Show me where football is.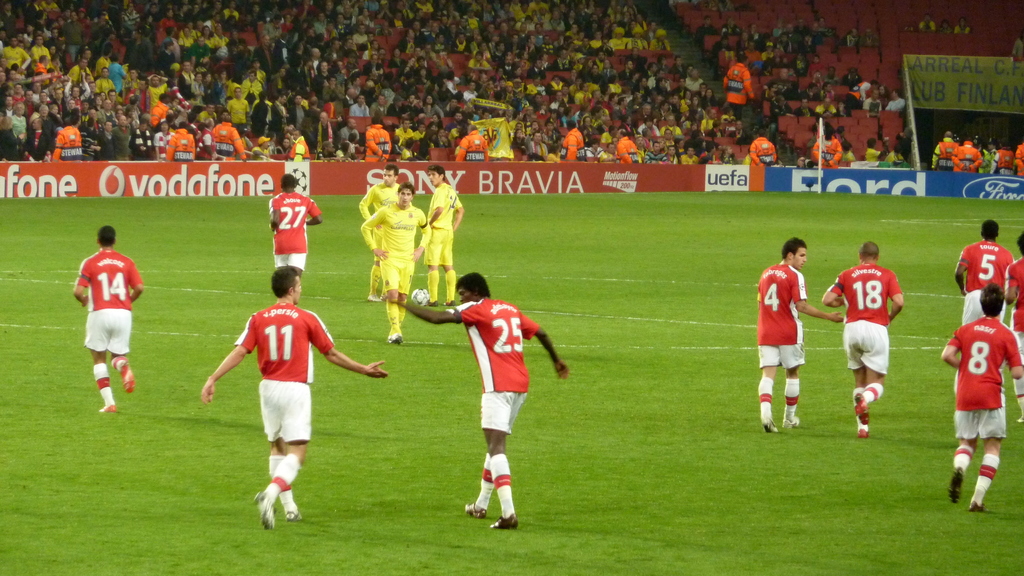
football is at (x1=410, y1=286, x2=429, y2=306).
